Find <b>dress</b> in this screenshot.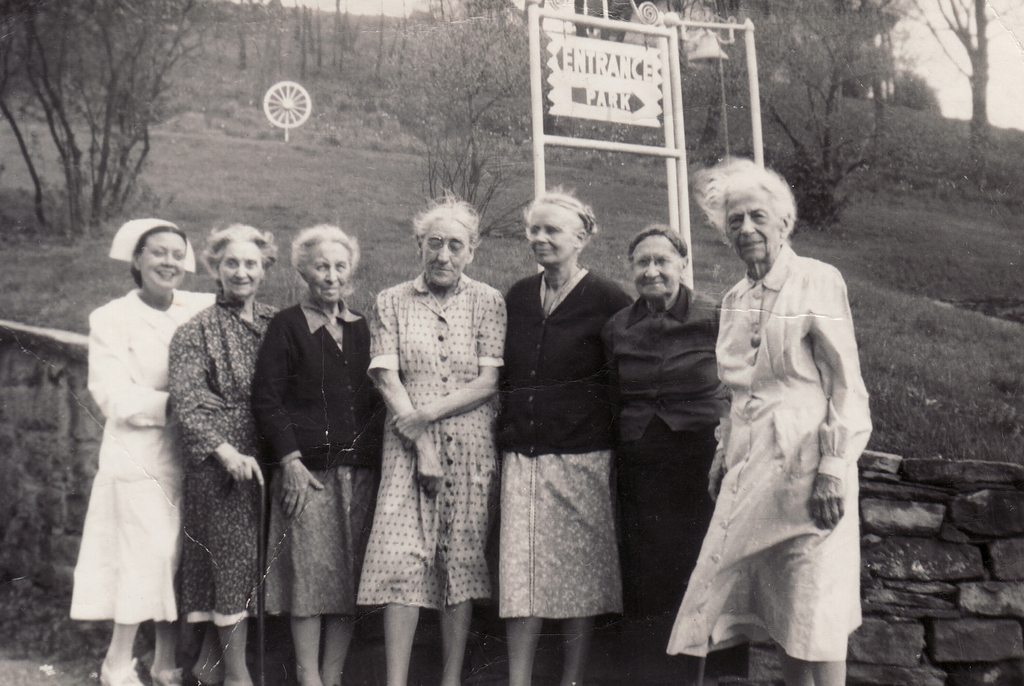
The bounding box for <b>dress</b> is (x1=362, y1=272, x2=506, y2=615).
